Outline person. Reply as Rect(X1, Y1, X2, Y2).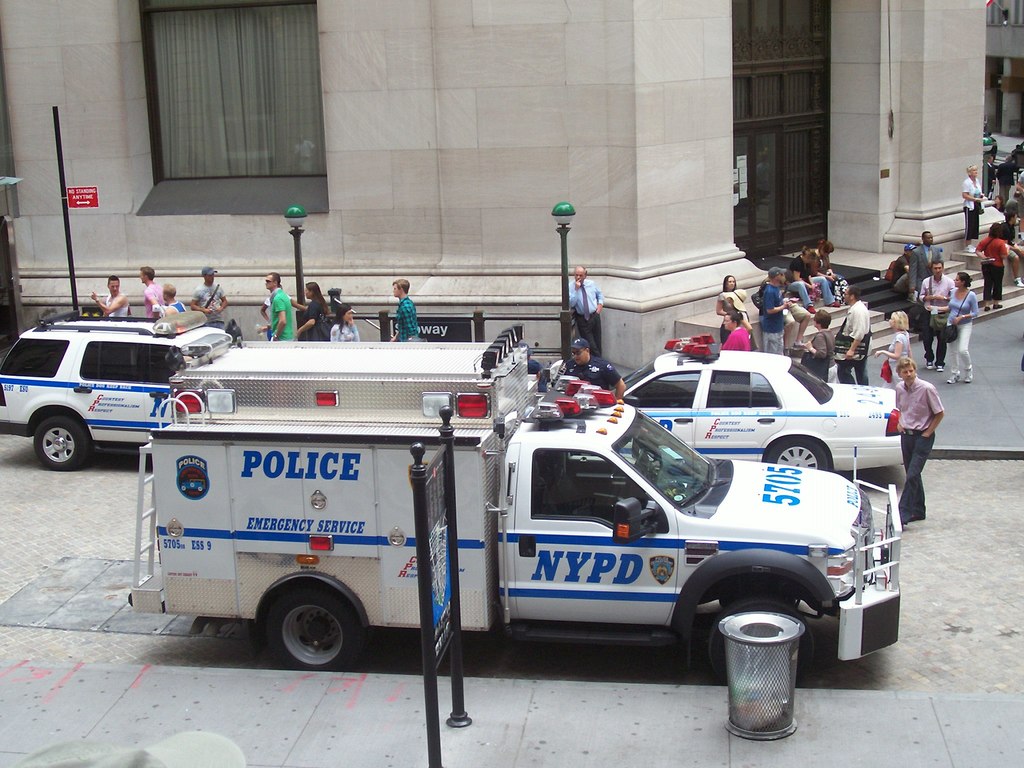
Rect(387, 280, 422, 343).
